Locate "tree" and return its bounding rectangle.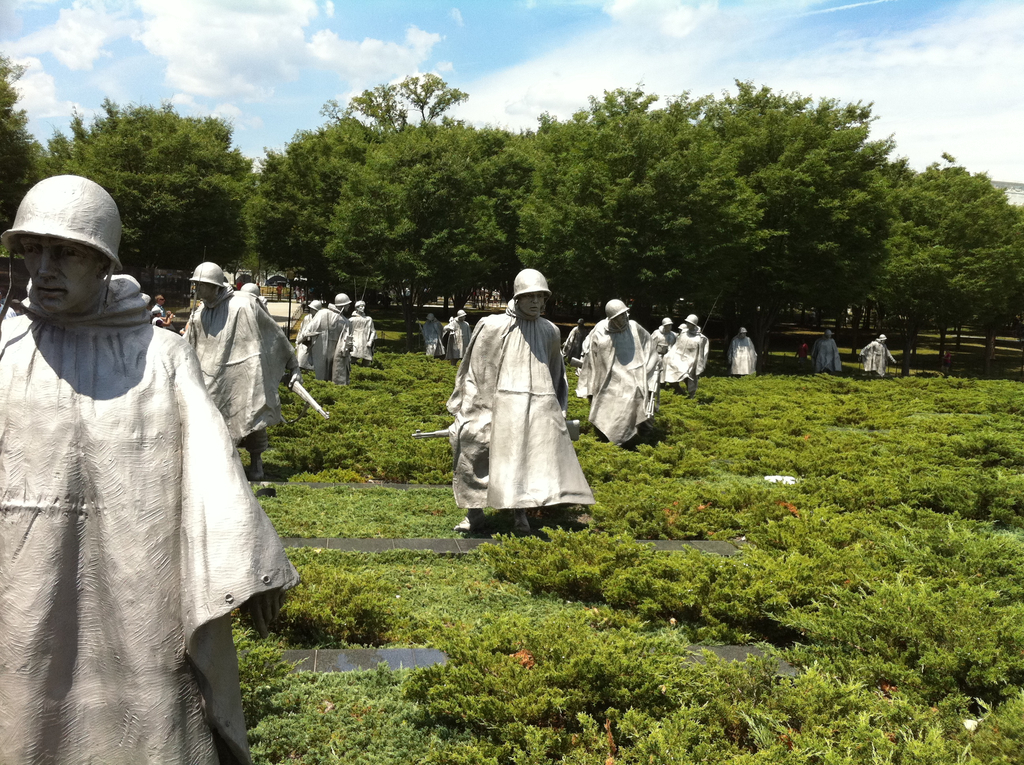
882,127,1000,371.
